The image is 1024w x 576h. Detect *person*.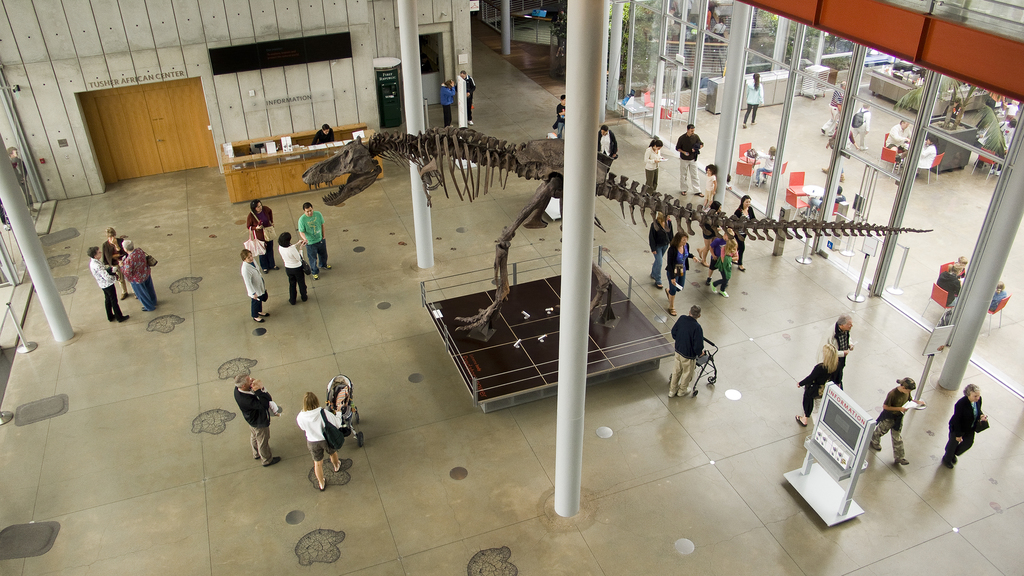
Detection: region(300, 200, 336, 271).
